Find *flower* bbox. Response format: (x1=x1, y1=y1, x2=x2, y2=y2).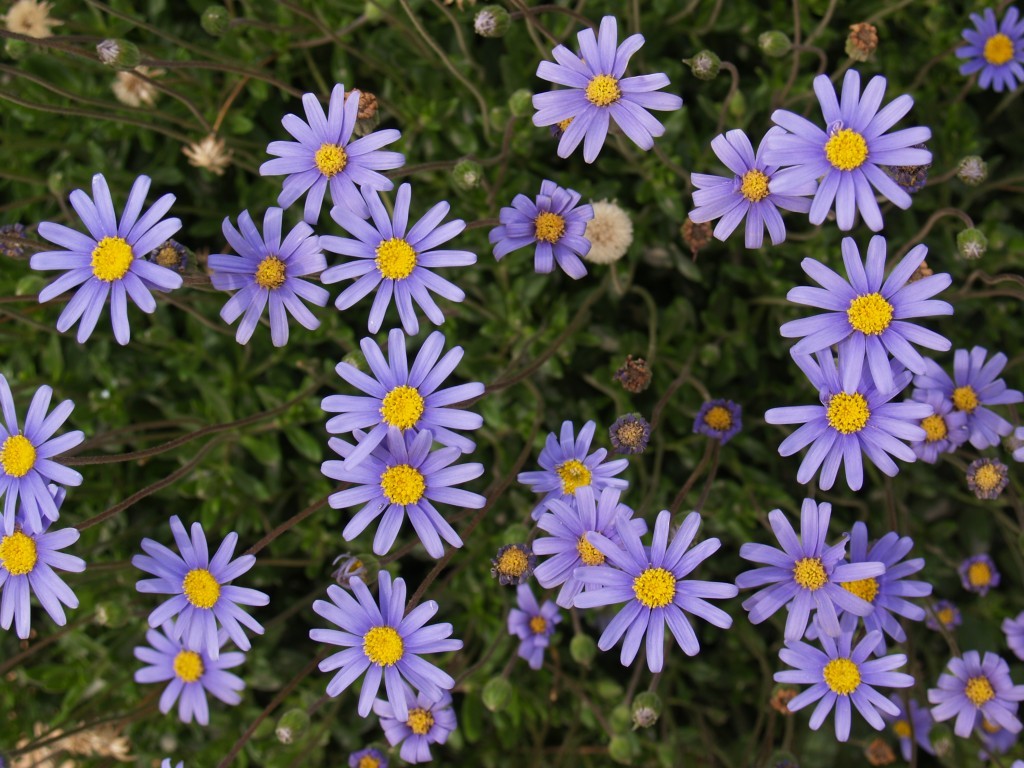
(x1=962, y1=447, x2=1020, y2=500).
